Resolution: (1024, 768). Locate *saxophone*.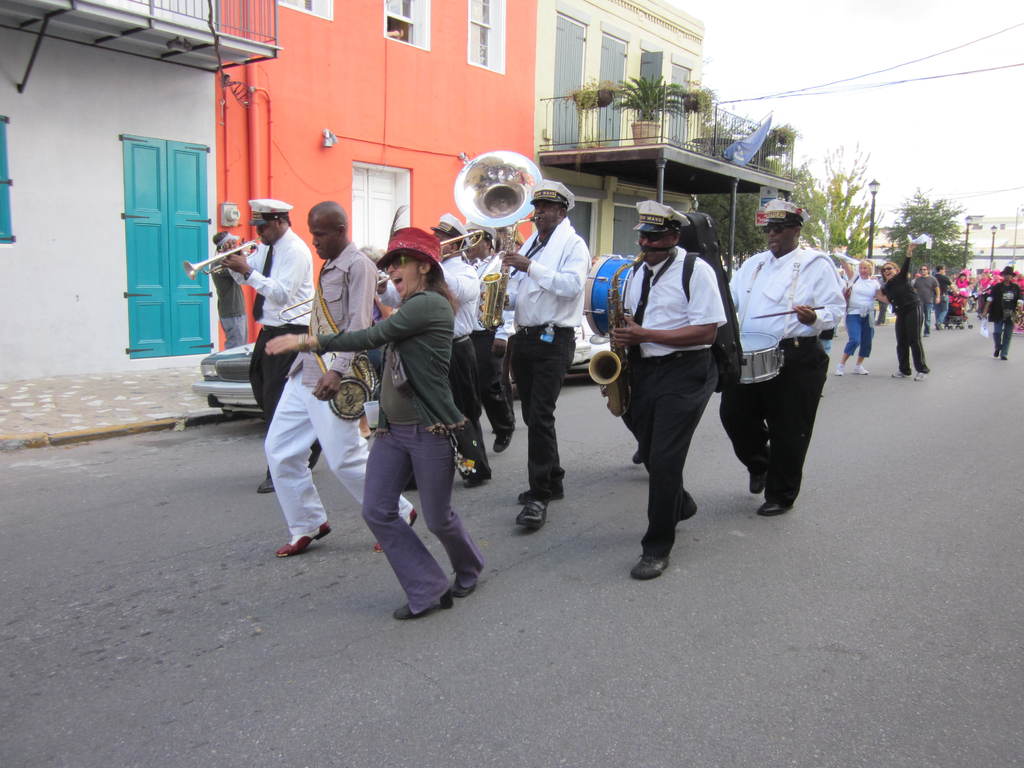
586, 249, 652, 417.
